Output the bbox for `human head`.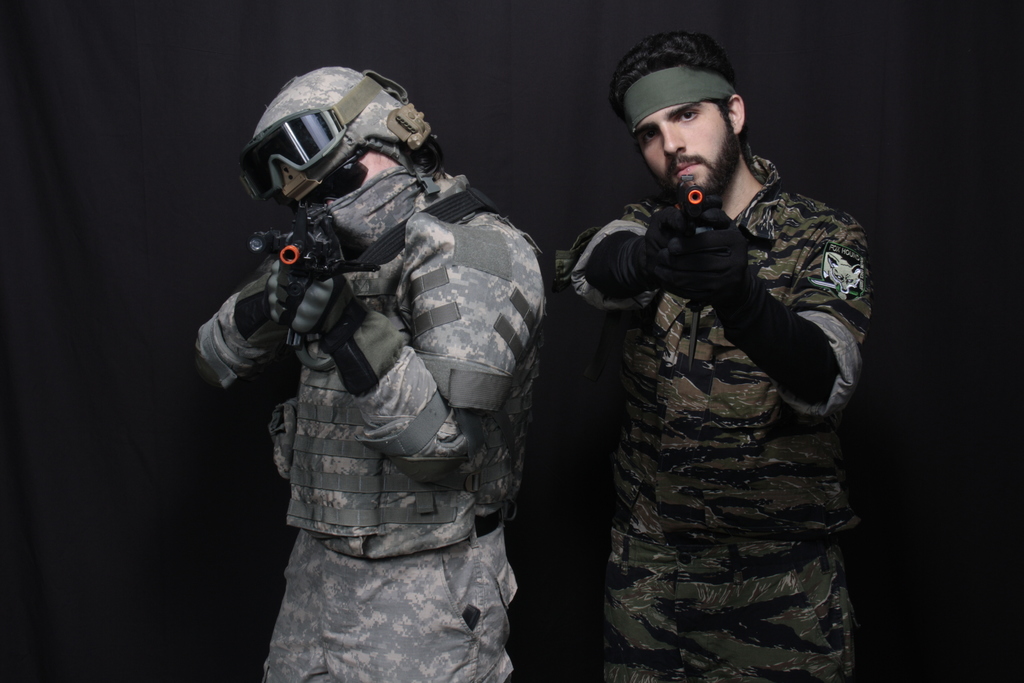
{"left": 250, "top": 68, "right": 452, "bottom": 263}.
